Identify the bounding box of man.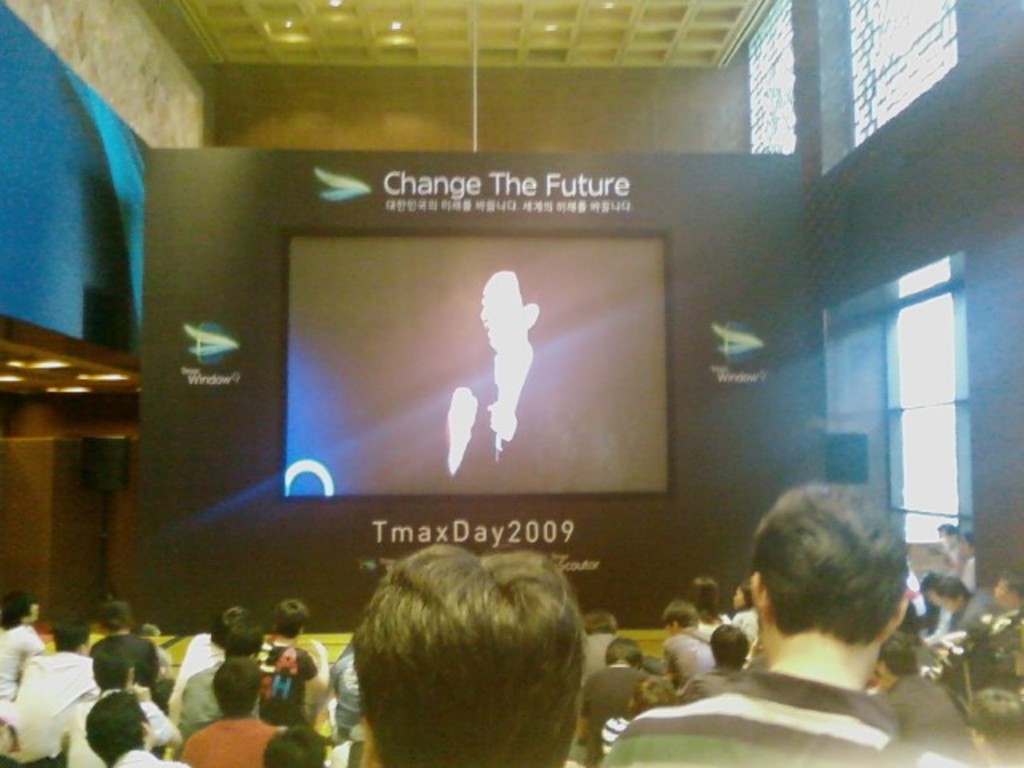
bbox=(918, 571, 1002, 634).
